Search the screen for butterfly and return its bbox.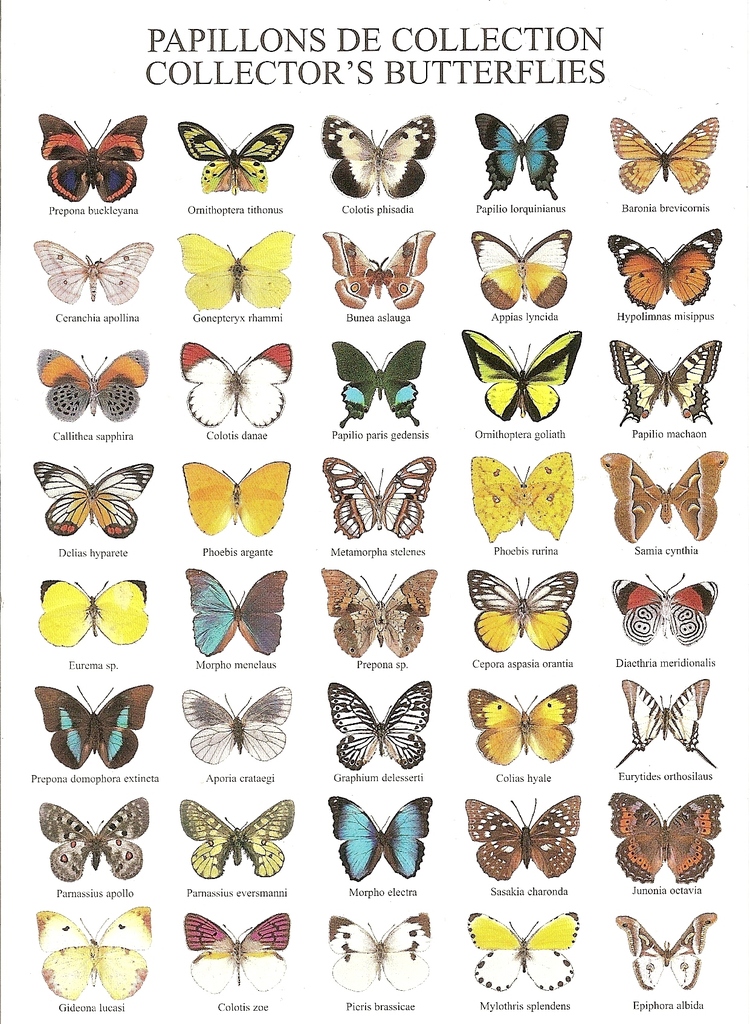
Found: 599/783/725/884.
